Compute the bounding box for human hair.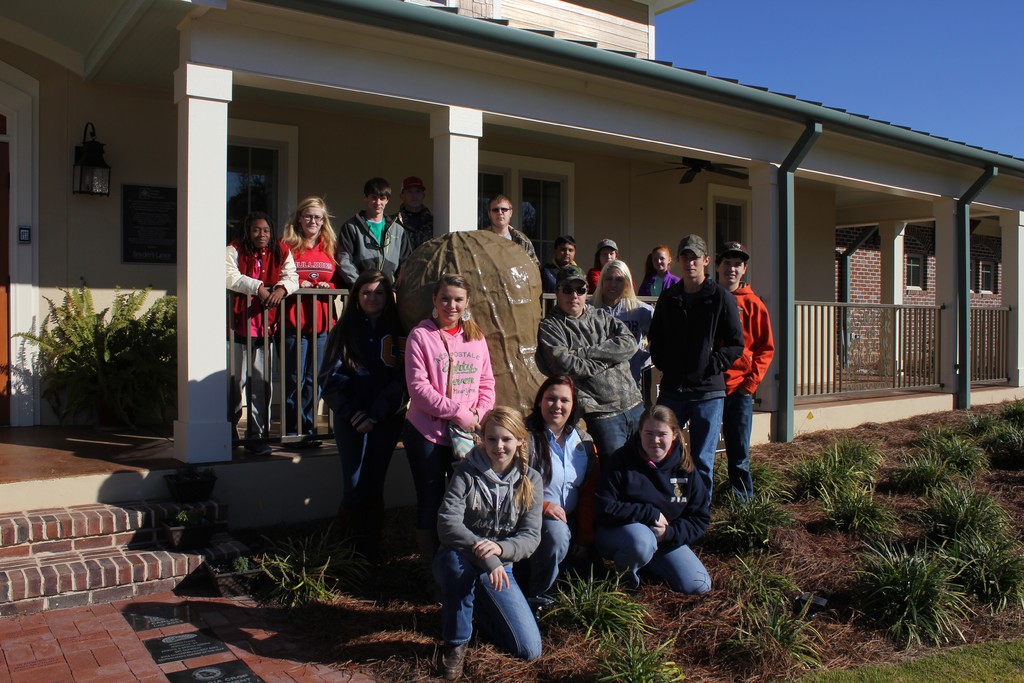
{"left": 243, "top": 206, "right": 279, "bottom": 265}.
